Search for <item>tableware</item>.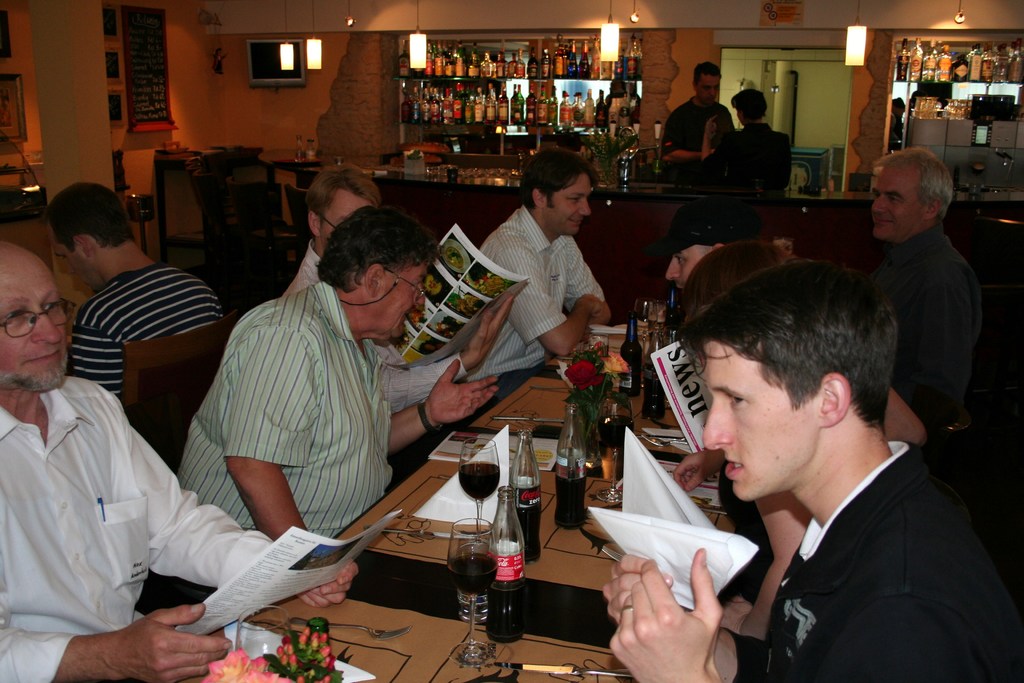
Found at Rect(581, 664, 630, 680).
